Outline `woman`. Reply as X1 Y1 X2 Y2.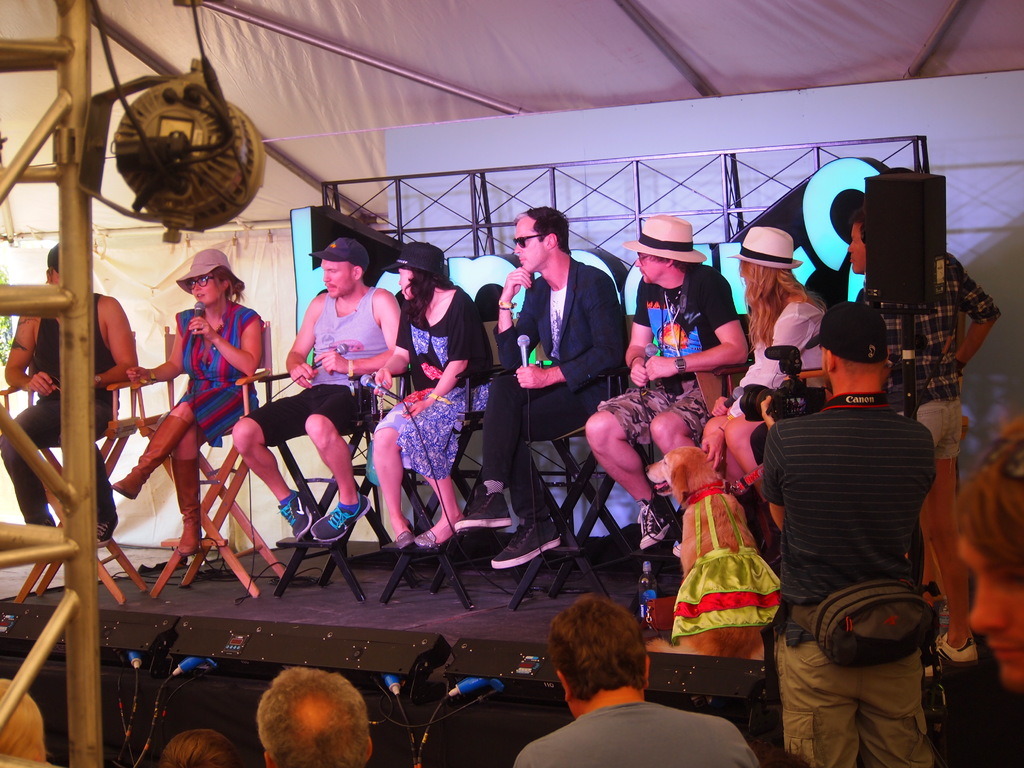
129 252 262 570.
